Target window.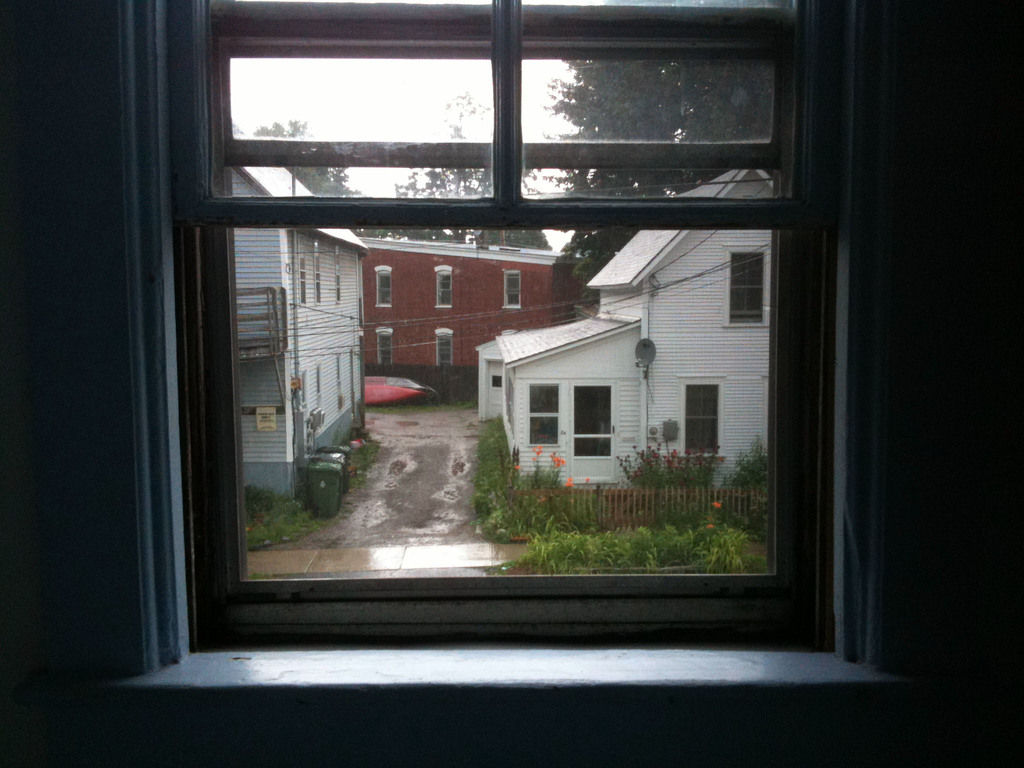
Target region: box(312, 249, 324, 301).
